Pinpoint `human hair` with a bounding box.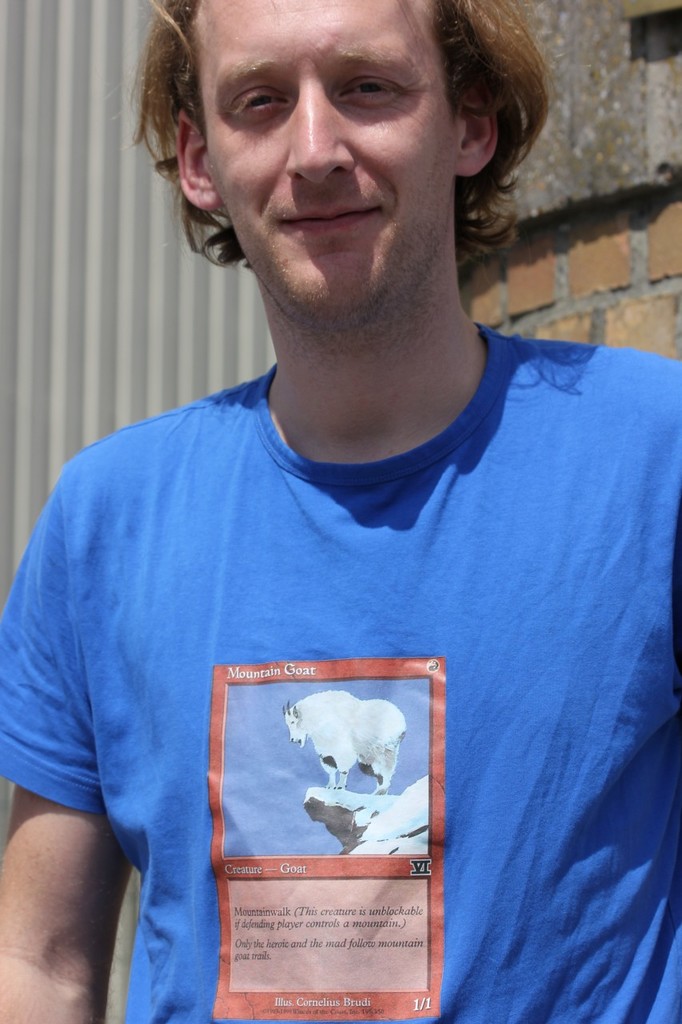
crop(140, 0, 544, 255).
